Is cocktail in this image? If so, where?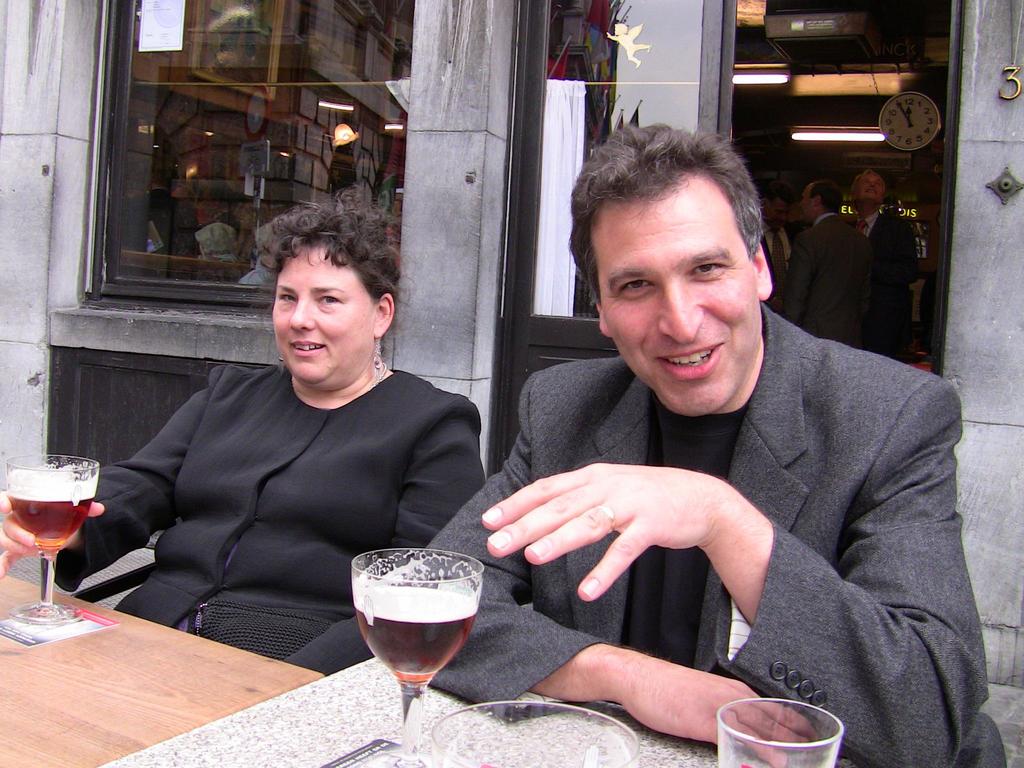
Yes, at Rect(0, 451, 102, 627).
